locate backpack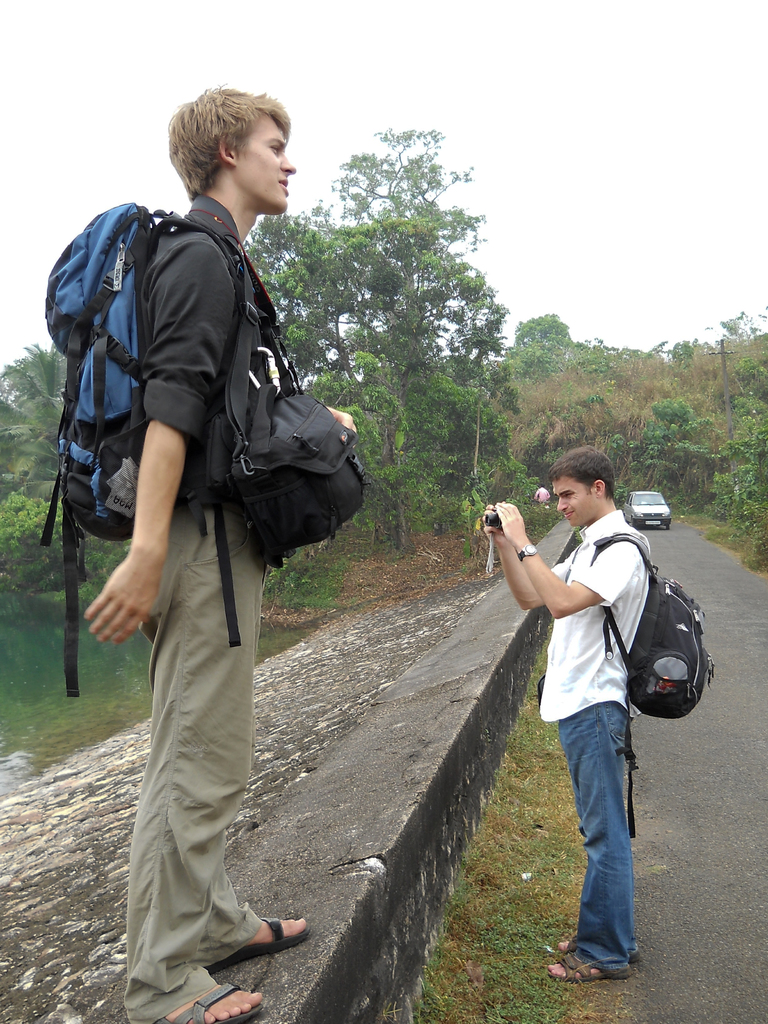
Rect(619, 560, 714, 707)
